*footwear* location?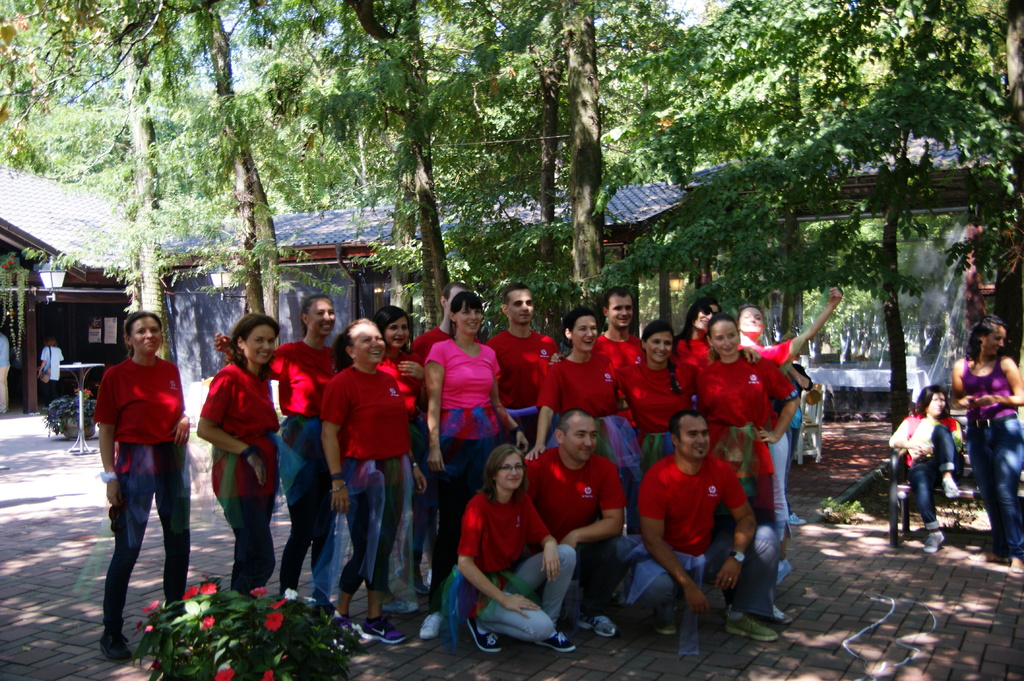
x1=101 y1=626 x2=132 y2=664
